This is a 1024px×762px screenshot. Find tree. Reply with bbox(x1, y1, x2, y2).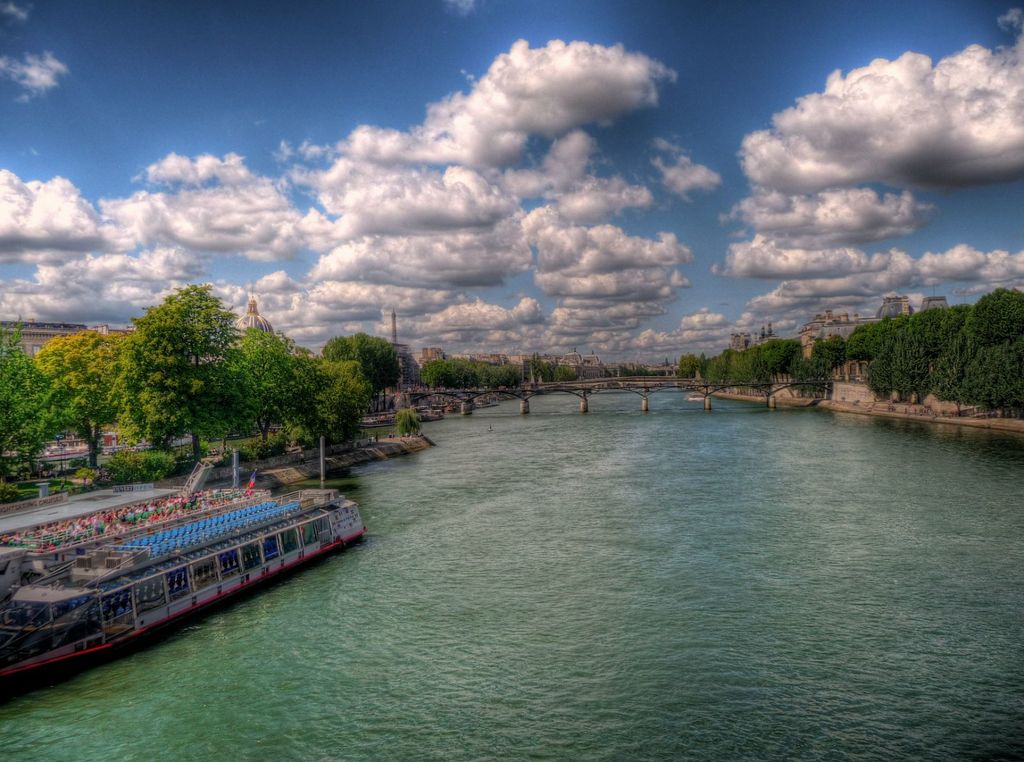
bbox(938, 308, 976, 330).
